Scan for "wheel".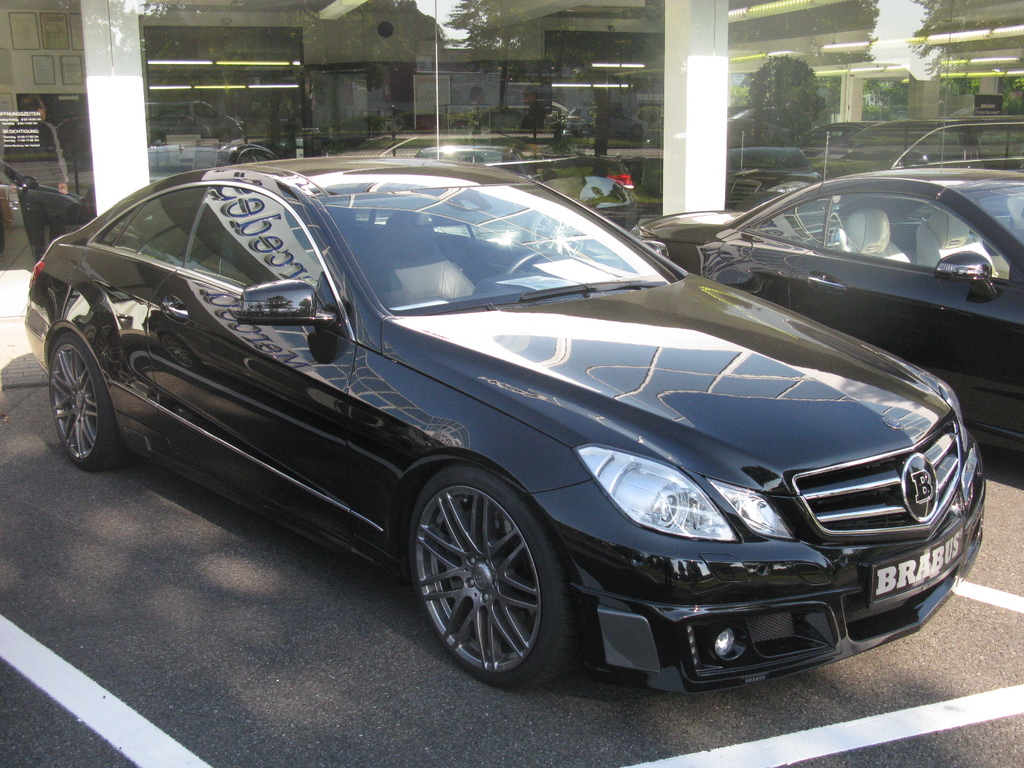
Scan result: select_region(398, 469, 567, 685).
